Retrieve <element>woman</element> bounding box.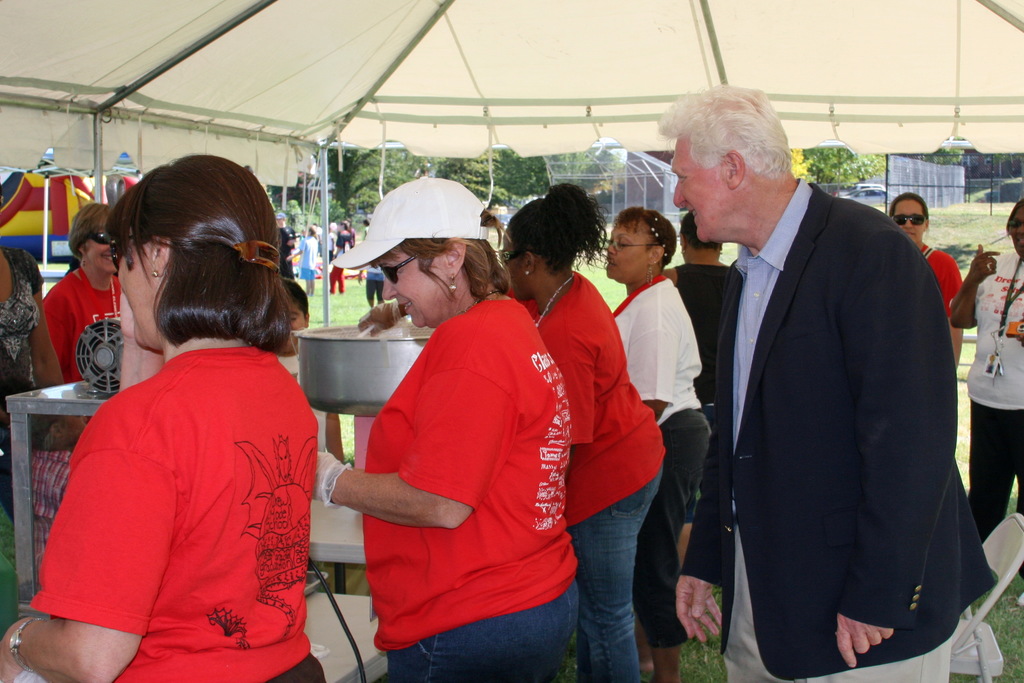
Bounding box: BBox(890, 192, 966, 368).
